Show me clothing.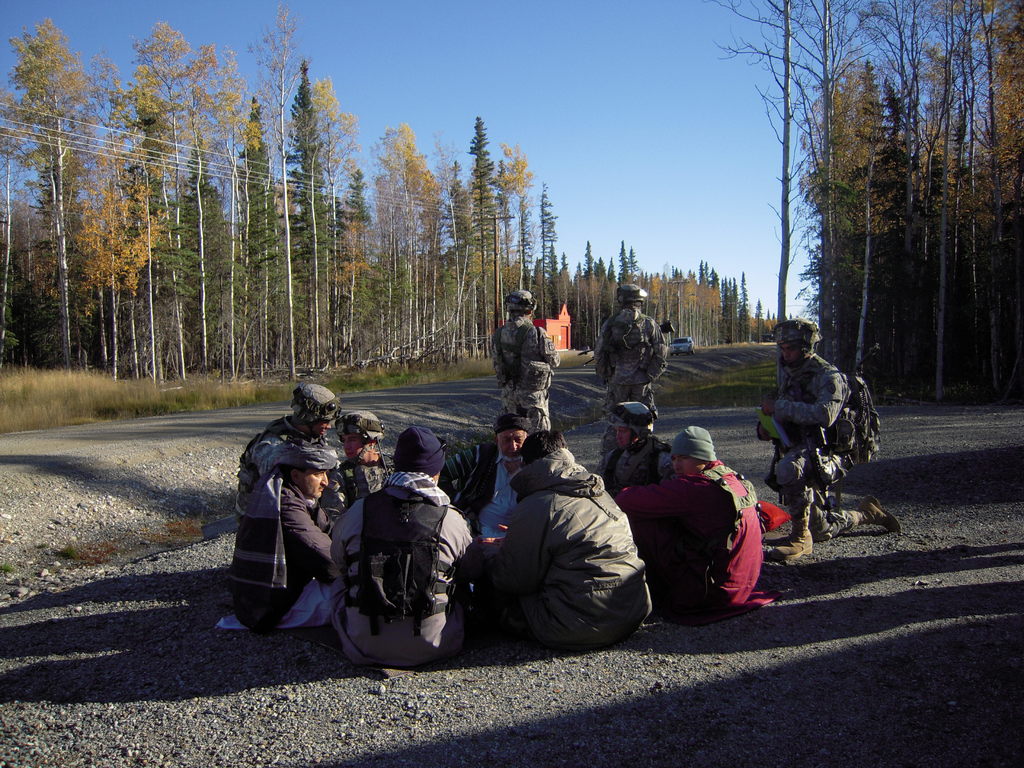
clothing is here: <region>767, 352, 862, 541</region>.
